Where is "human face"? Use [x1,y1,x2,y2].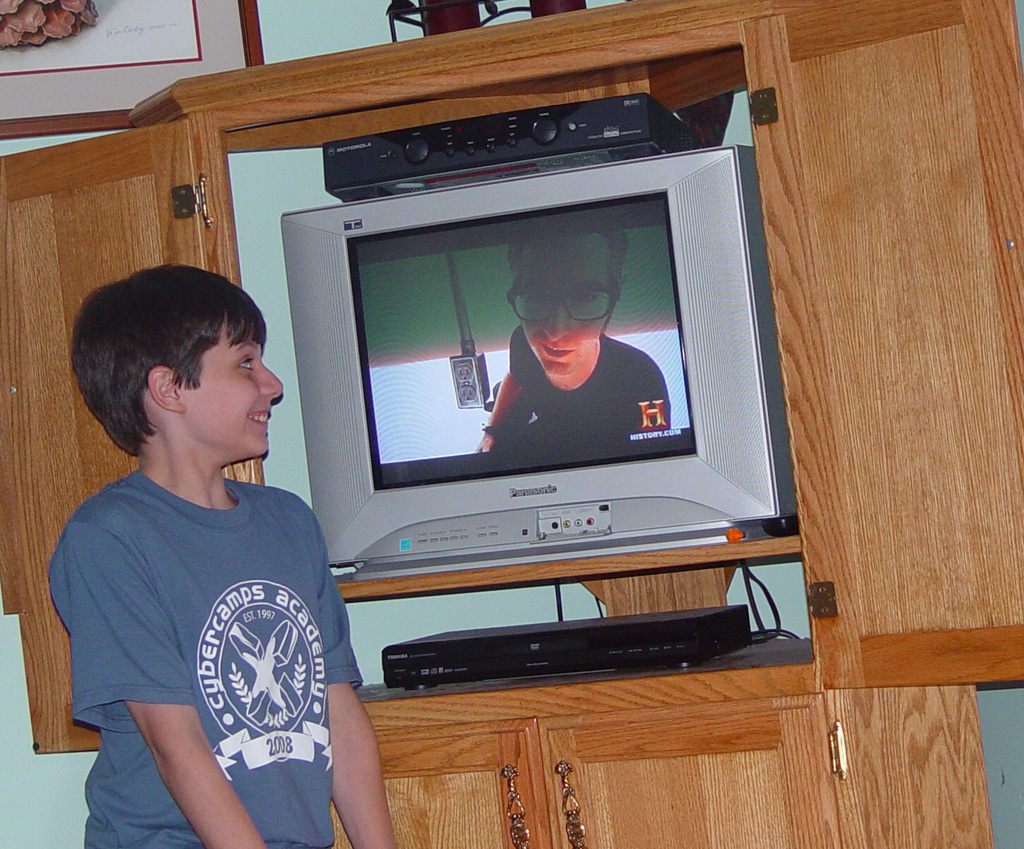
[524,227,612,366].
